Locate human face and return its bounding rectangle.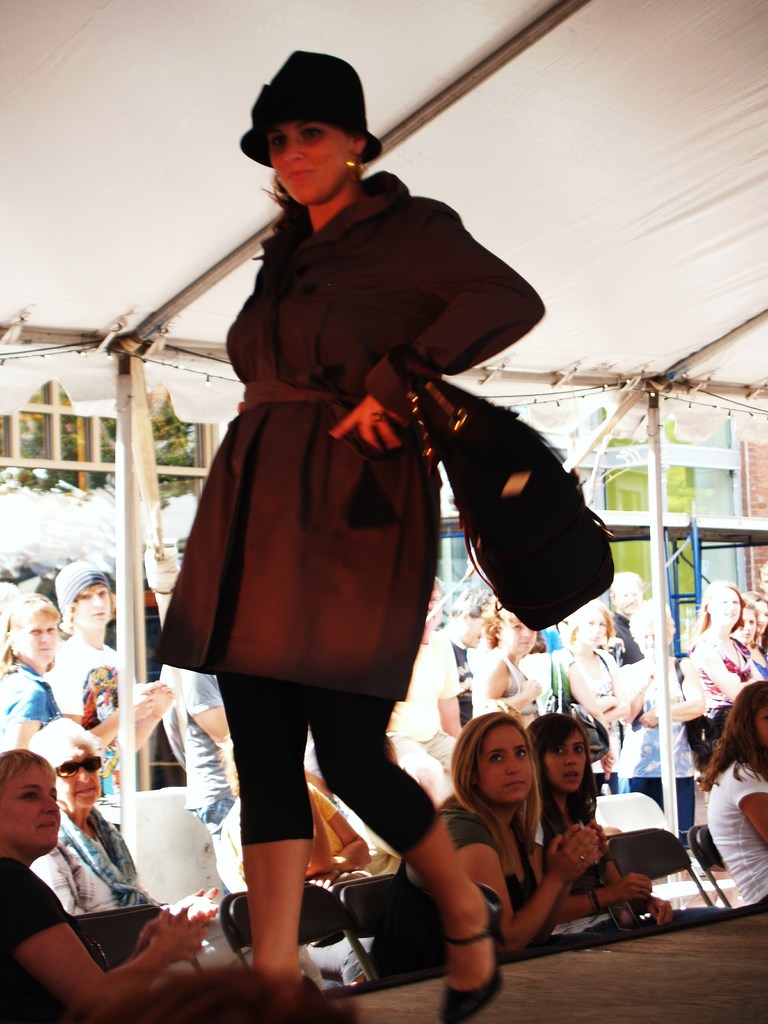
region(579, 603, 612, 643).
